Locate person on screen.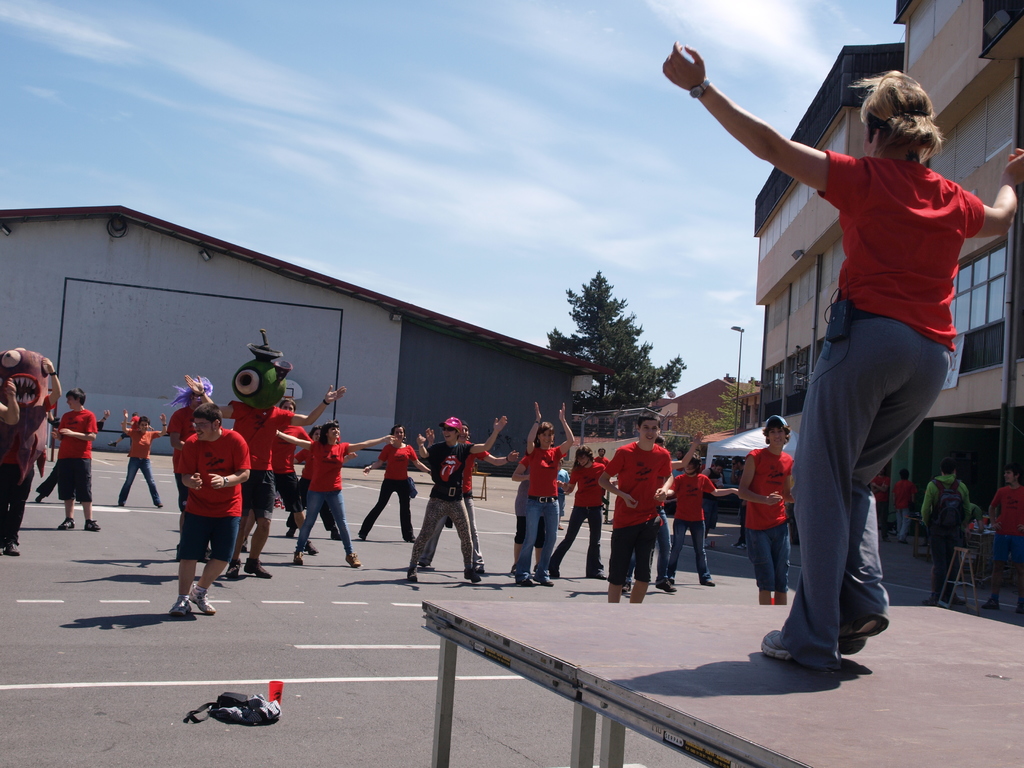
On screen at locate(157, 385, 244, 626).
